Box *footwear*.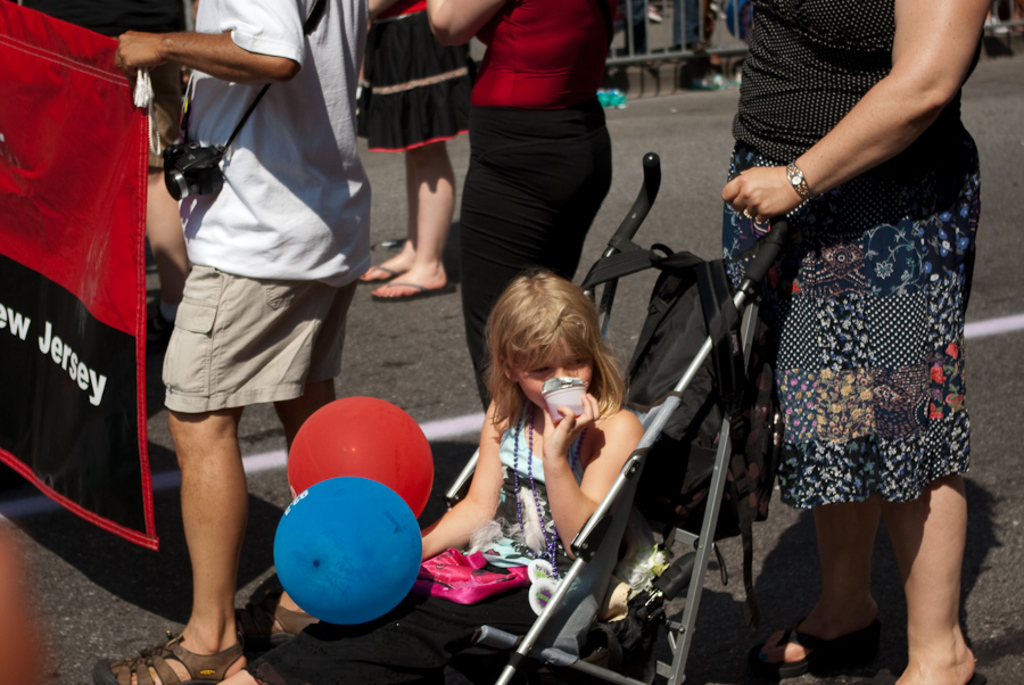
(left=996, top=14, right=1023, bottom=43).
